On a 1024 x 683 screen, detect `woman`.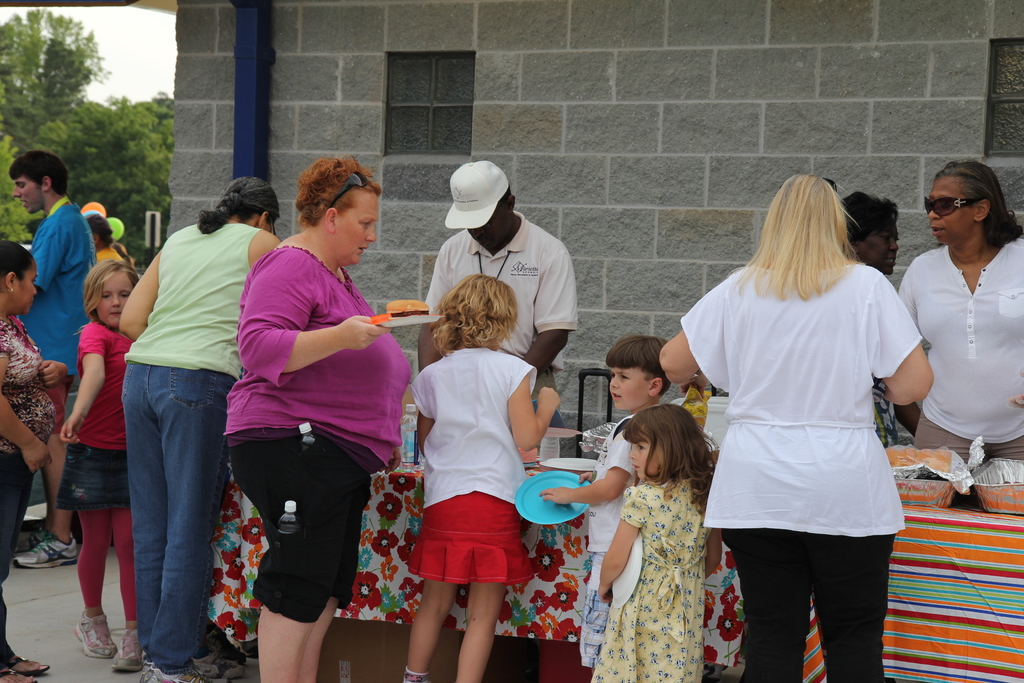
bbox(826, 191, 927, 448).
